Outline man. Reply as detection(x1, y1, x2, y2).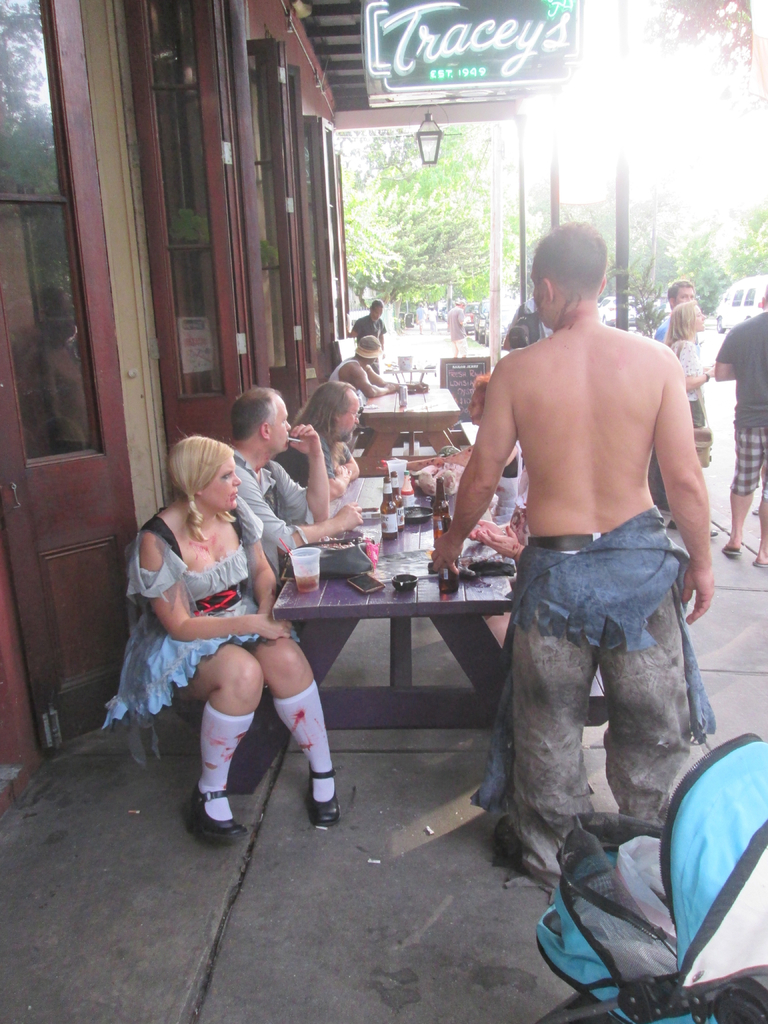
detection(451, 296, 472, 358).
